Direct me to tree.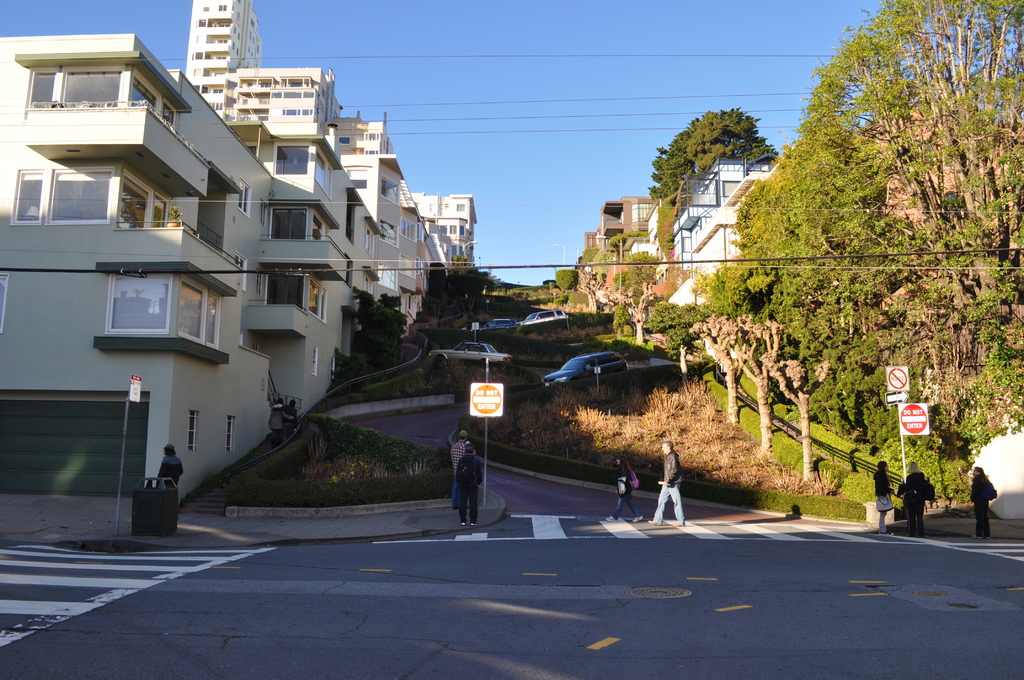
Direction: 669,98,793,185.
